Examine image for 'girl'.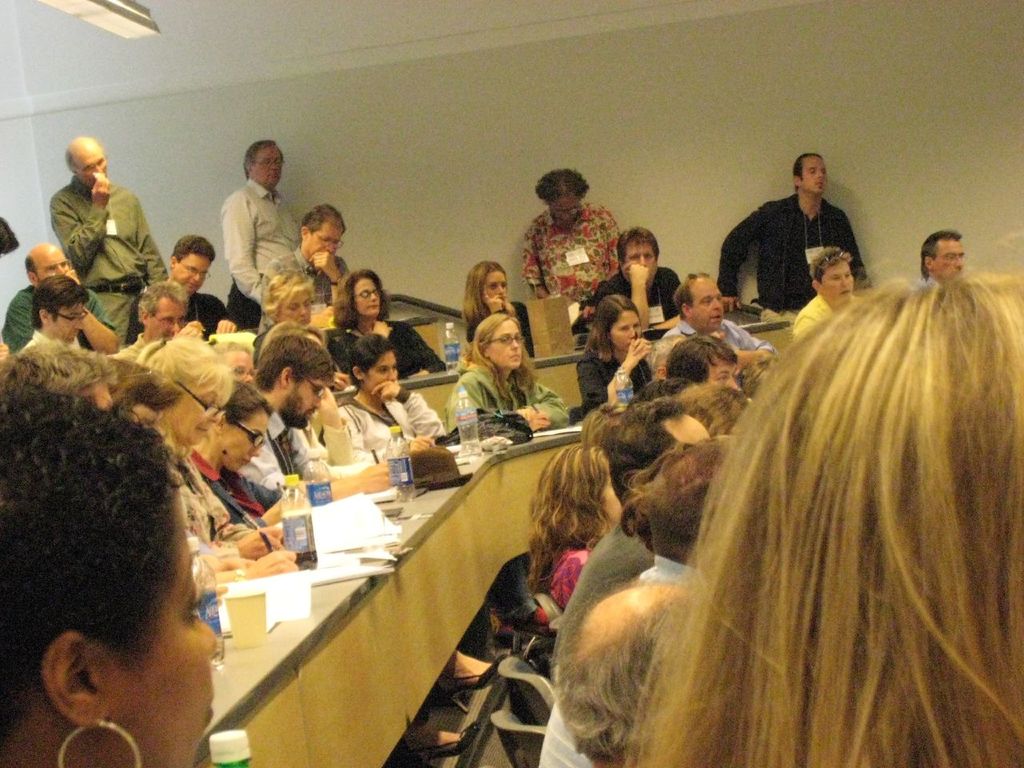
Examination result: 513/441/634/612.
